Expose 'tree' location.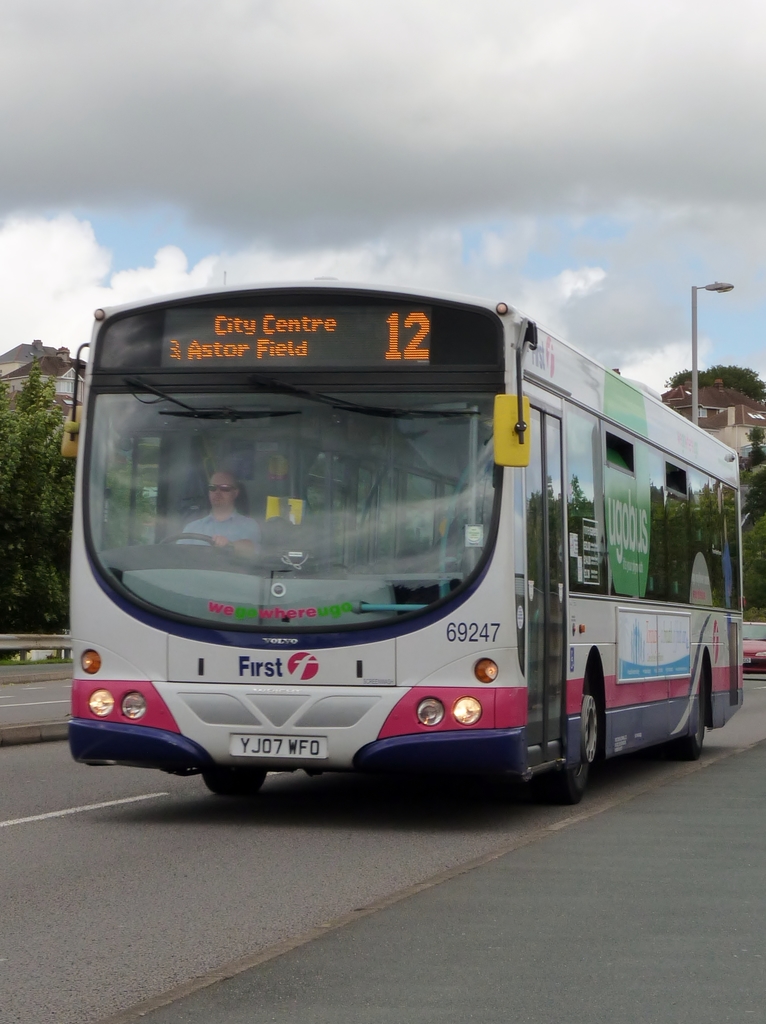
Exposed at 736:431:765:520.
